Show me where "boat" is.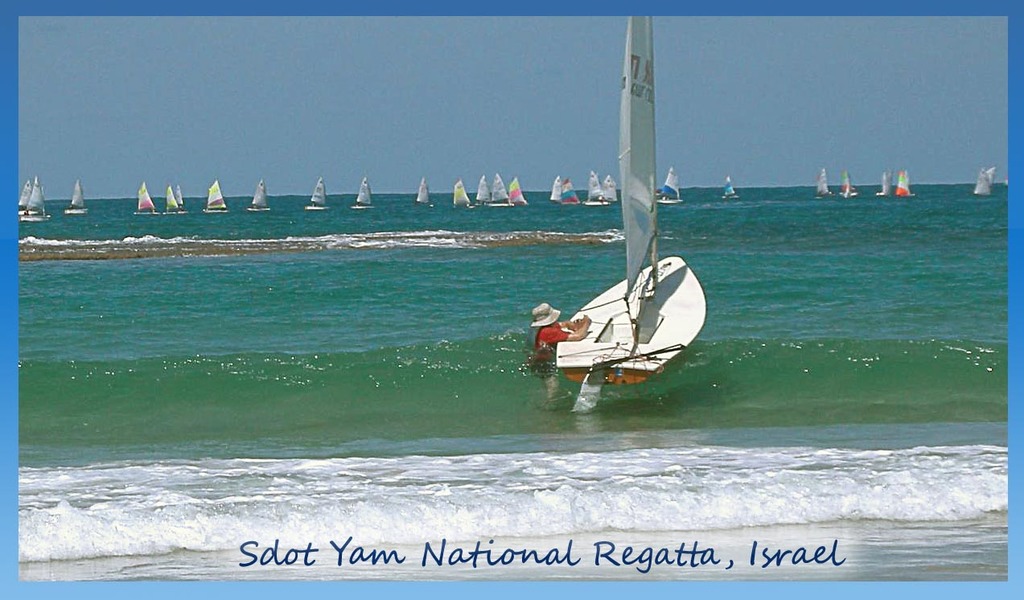
"boat" is at box=[63, 178, 89, 215].
